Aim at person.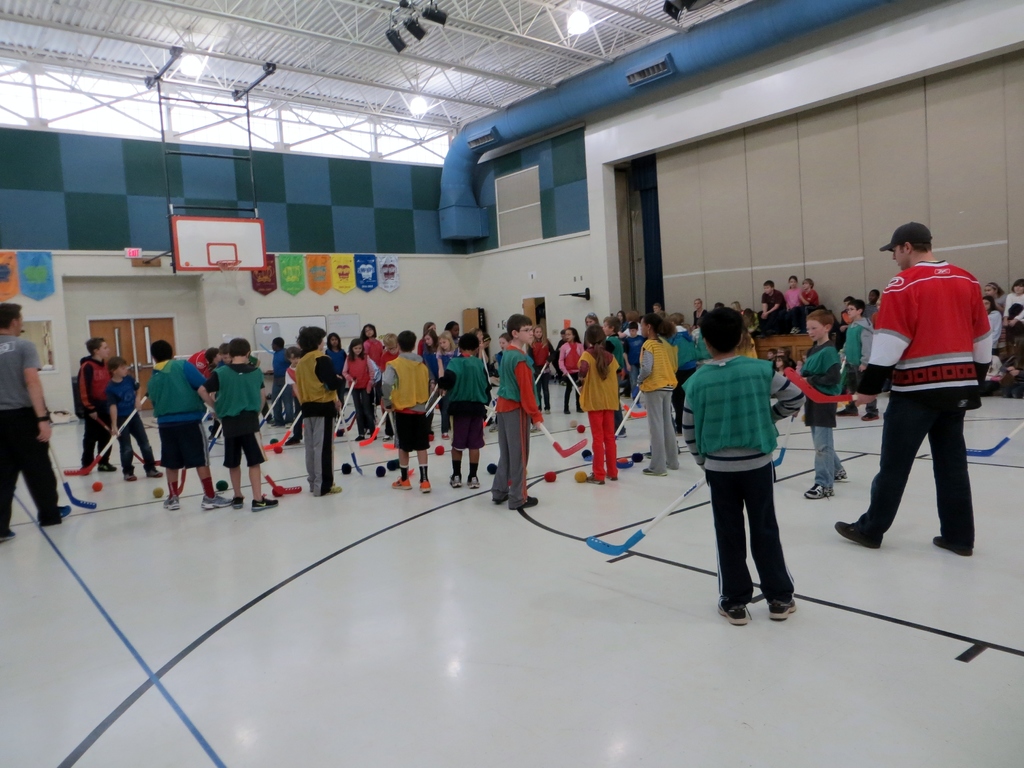
Aimed at 692/301/804/628.
